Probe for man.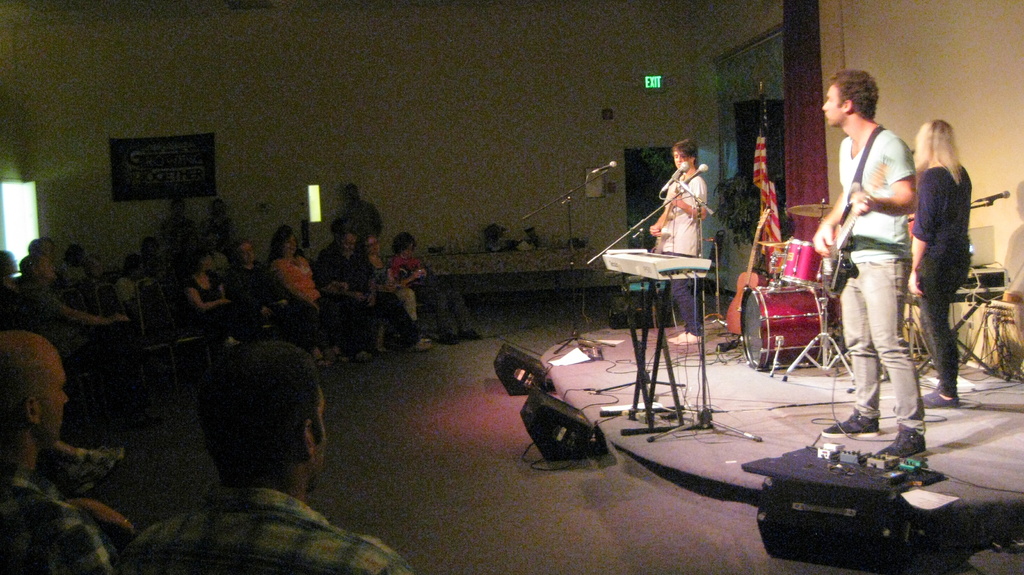
Probe result: [337,182,383,240].
